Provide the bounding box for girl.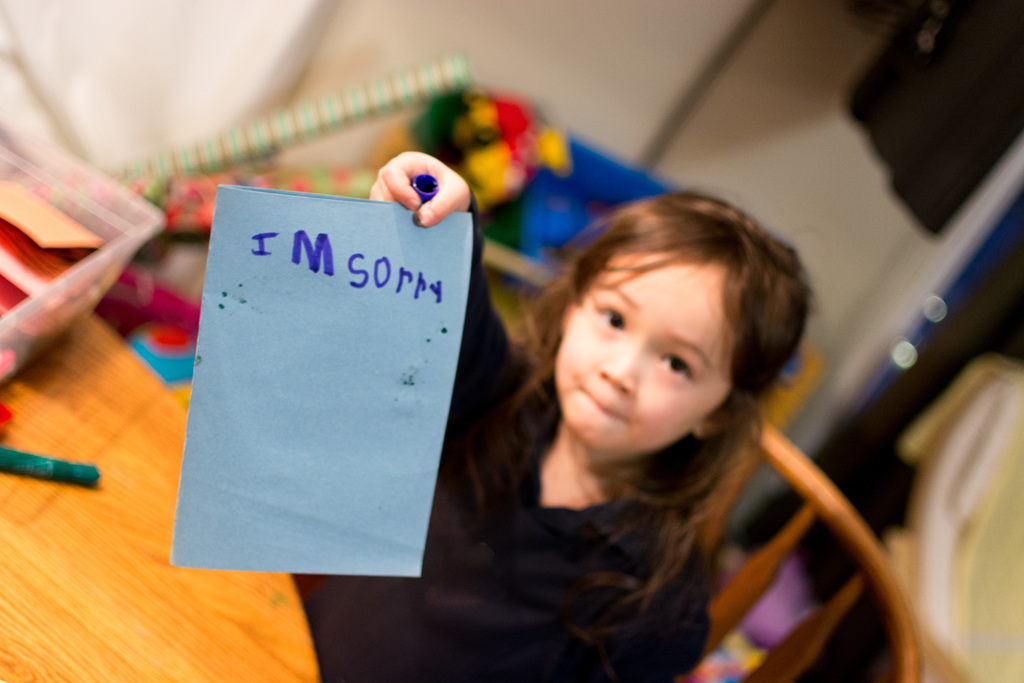
locate(319, 150, 808, 678).
